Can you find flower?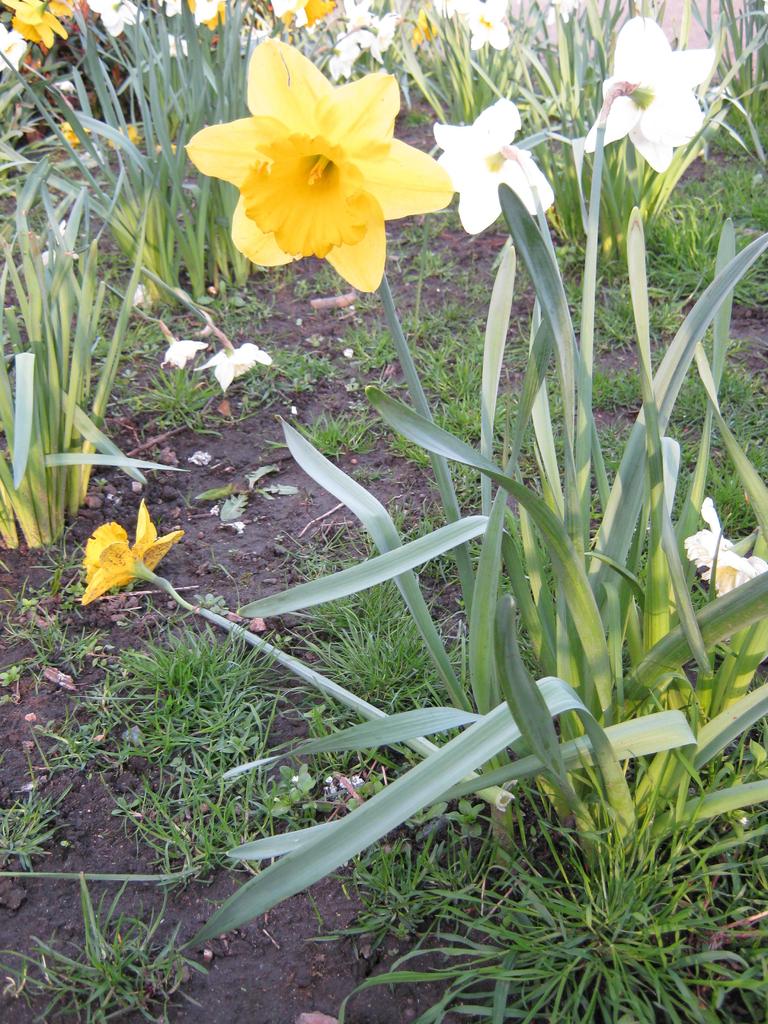
Yes, bounding box: [433, 95, 559, 236].
